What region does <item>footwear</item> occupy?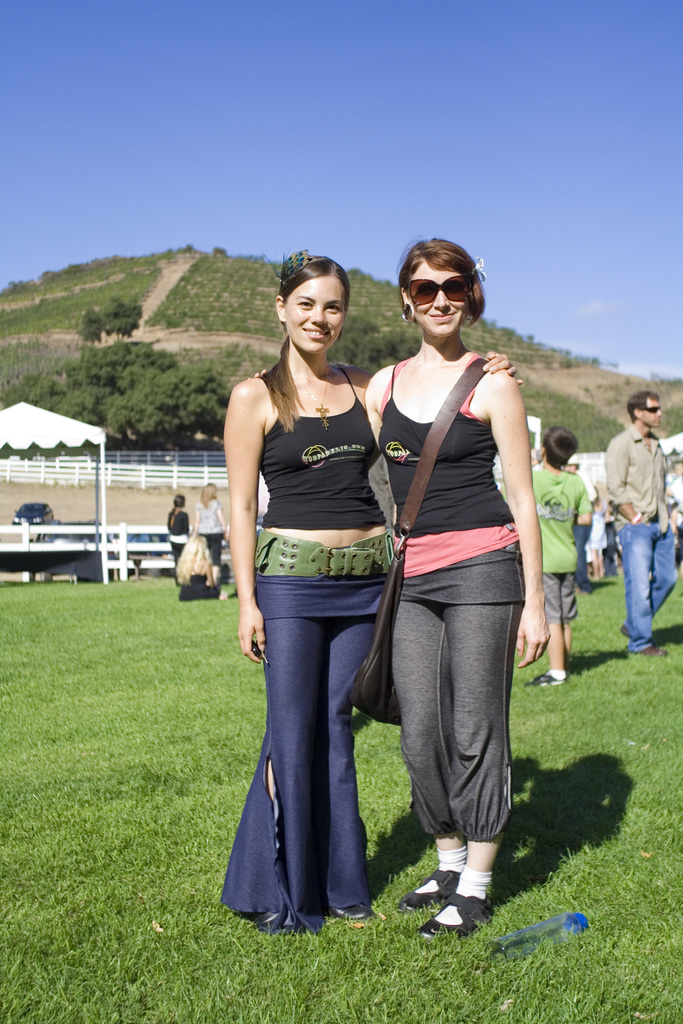
[621, 623, 630, 636].
